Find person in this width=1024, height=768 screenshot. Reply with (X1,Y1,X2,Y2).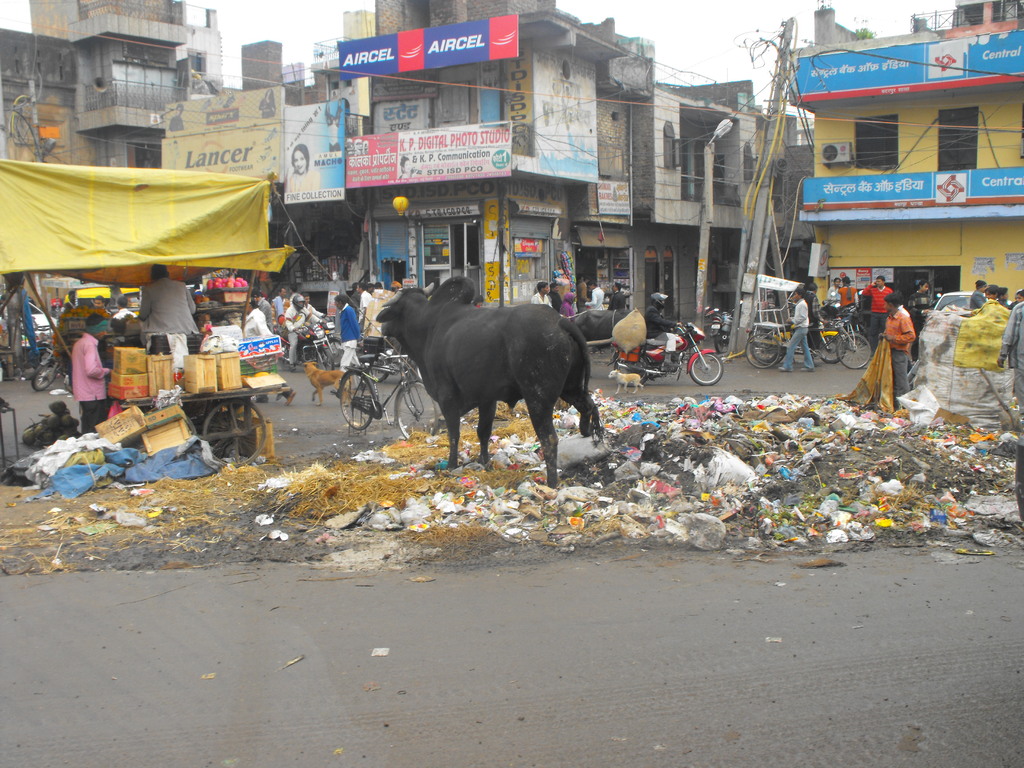
(72,311,118,440).
